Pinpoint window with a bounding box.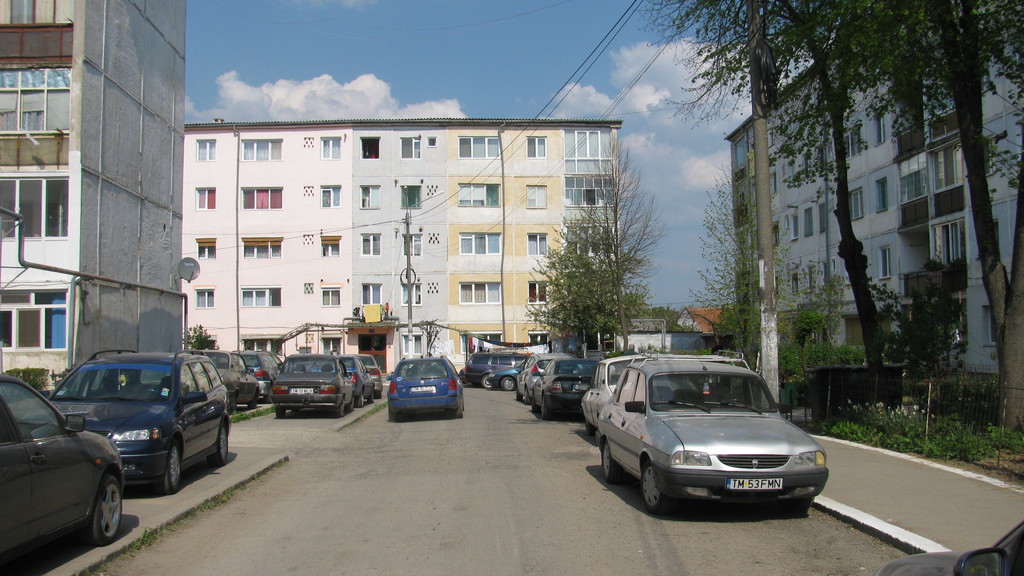
box=[323, 337, 342, 356].
